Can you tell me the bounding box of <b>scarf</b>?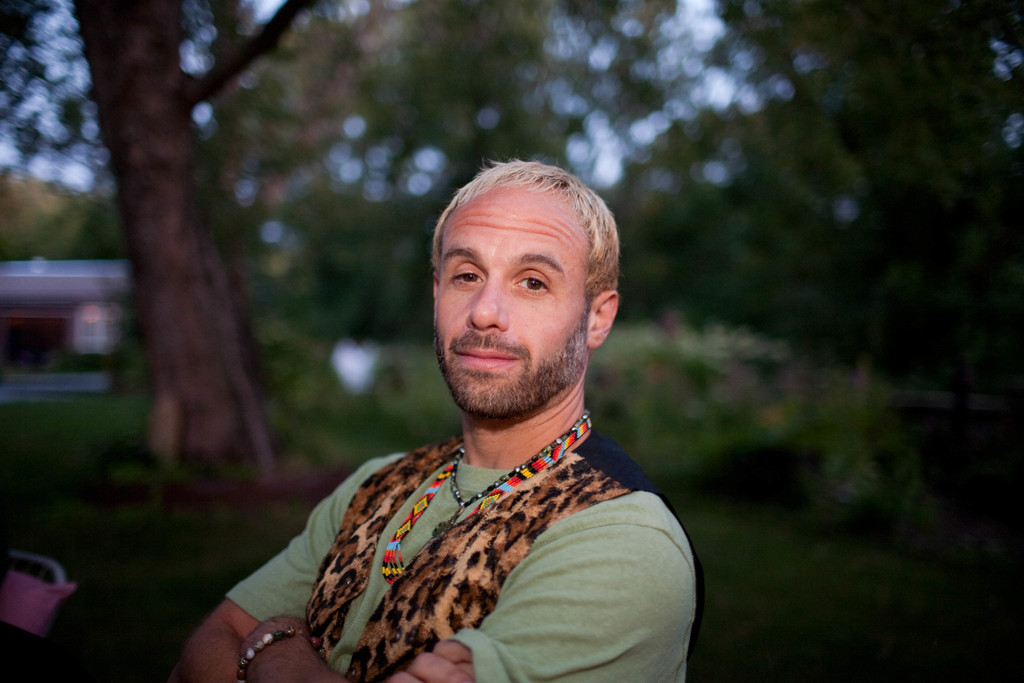
bbox=[299, 409, 643, 682].
